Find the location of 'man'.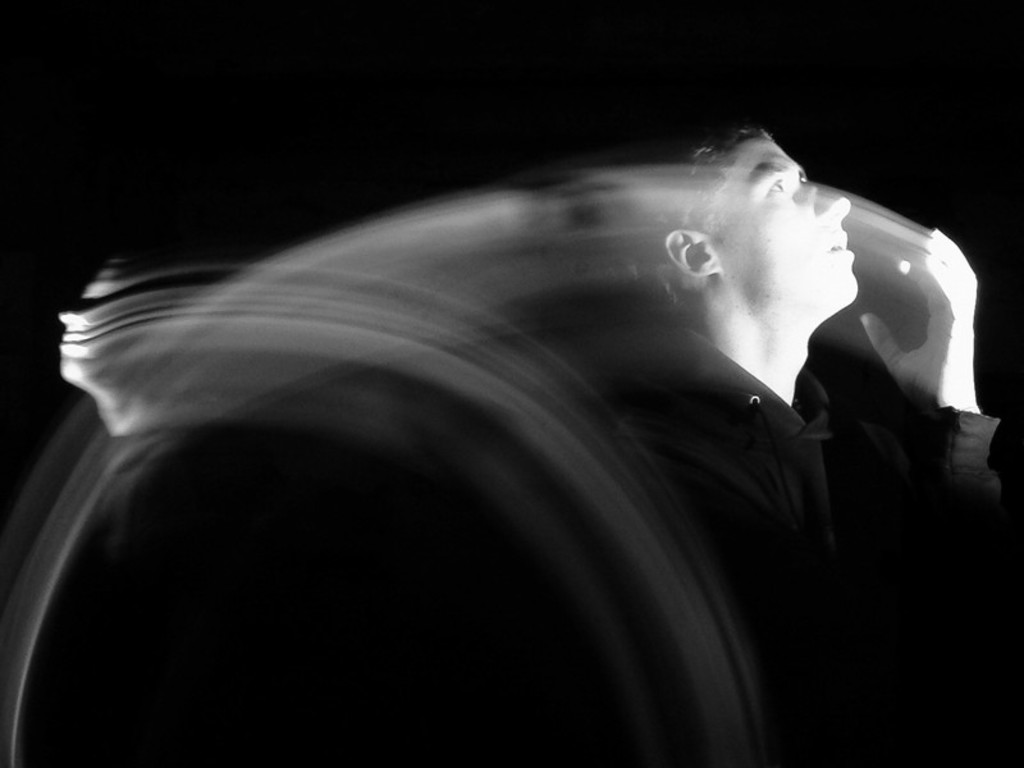
Location: 613,123,1007,767.
